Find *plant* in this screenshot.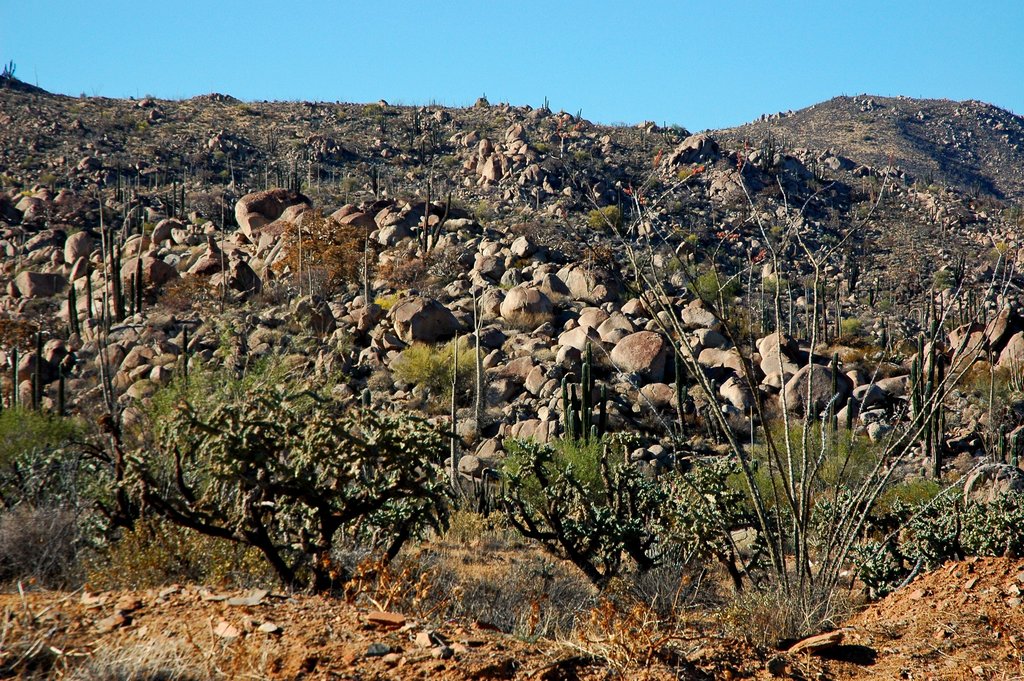
The bounding box for *plant* is (x1=740, y1=249, x2=747, y2=295).
